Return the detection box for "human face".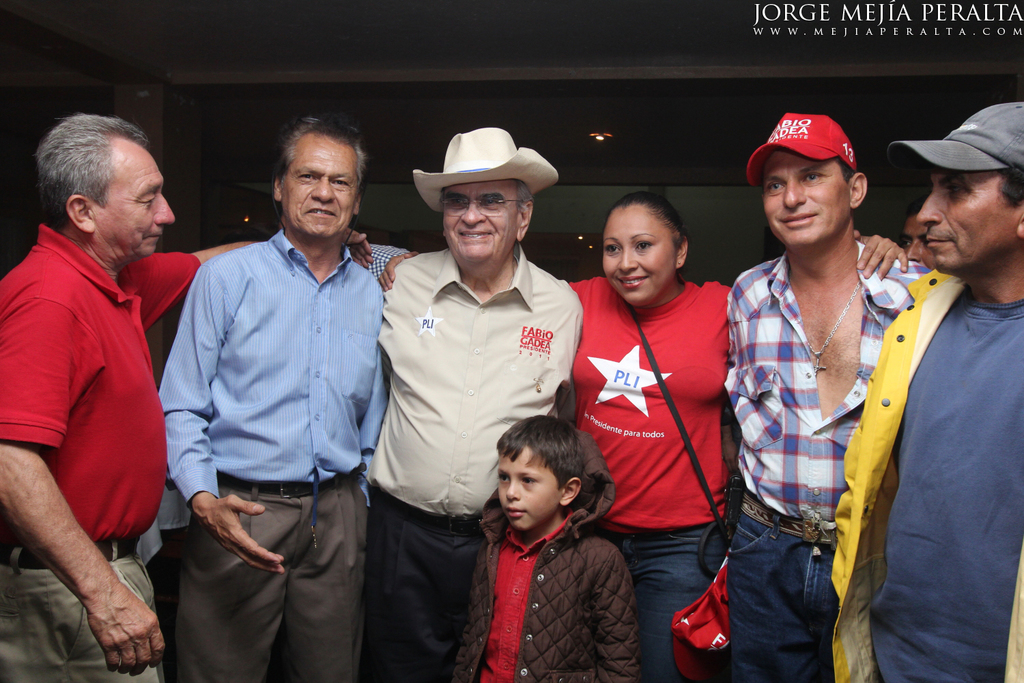
(left=760, top=158, right=843, bottom=248).
